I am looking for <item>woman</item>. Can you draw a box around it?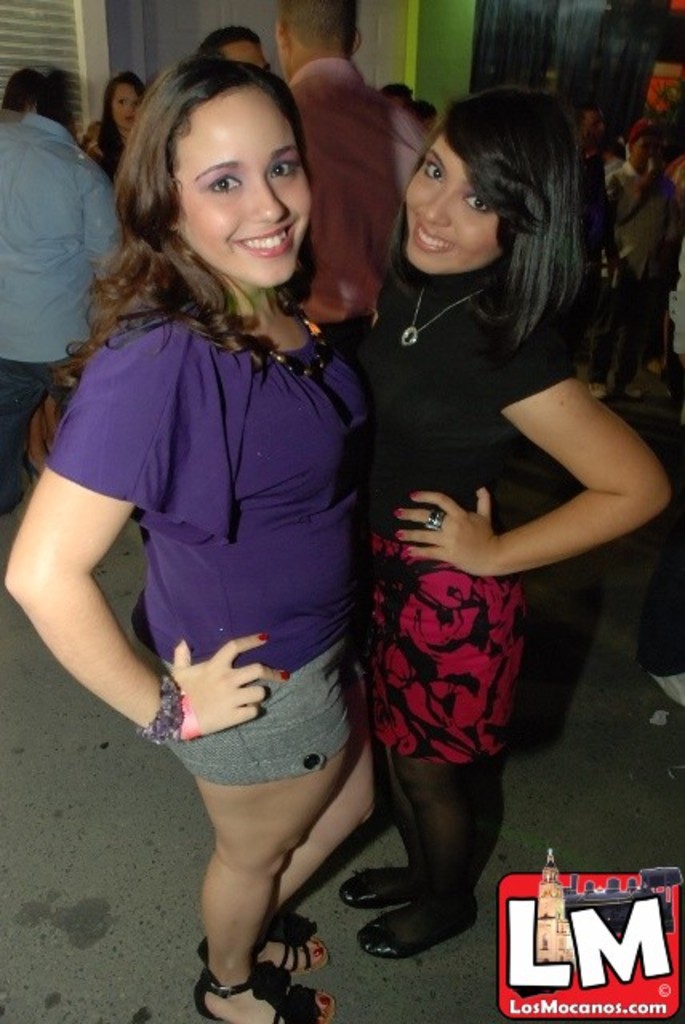
Sure, the bounding box is {"left": 26, "top": 32, "right": 403, "bottom": 973}.
